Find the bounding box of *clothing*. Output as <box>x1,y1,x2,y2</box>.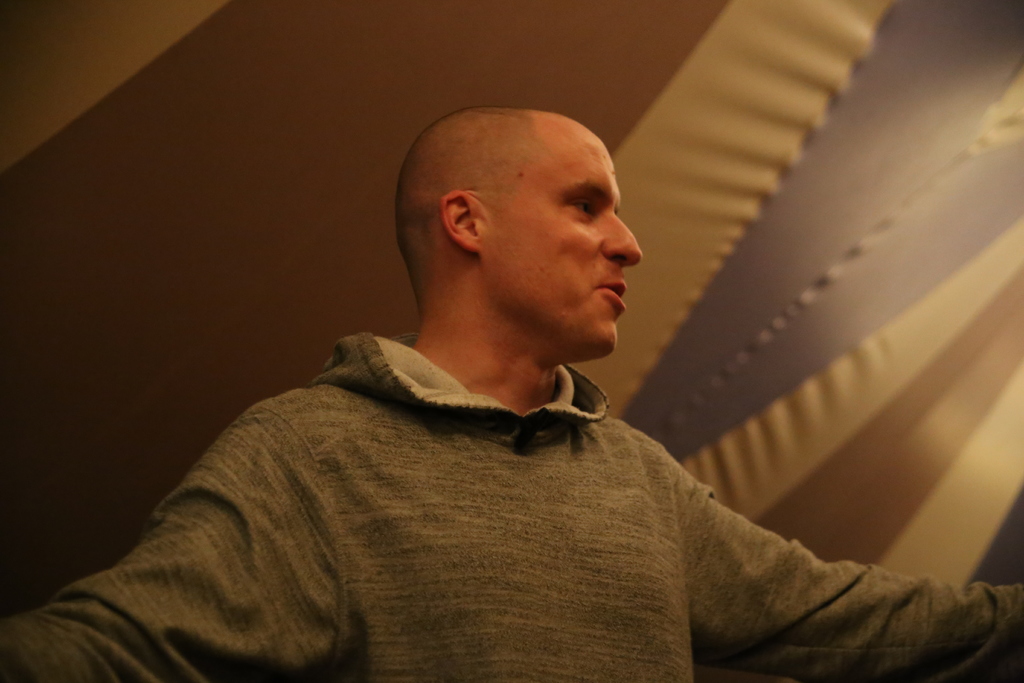
<box>0,331,1023,682</box>.
